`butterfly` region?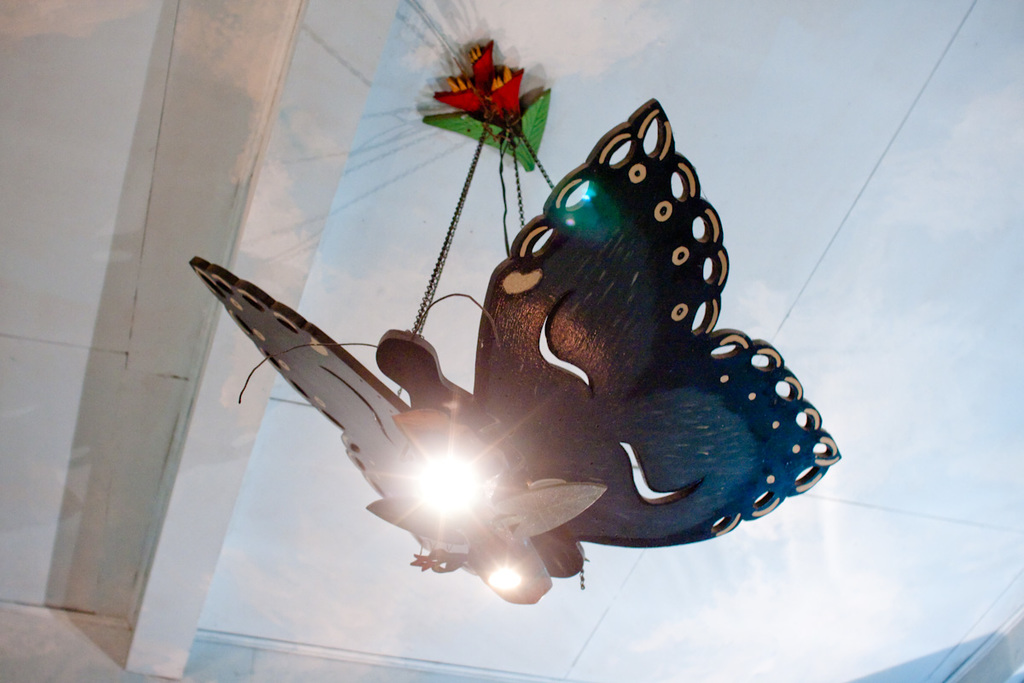
Rect(189, 97, 842, 604)
